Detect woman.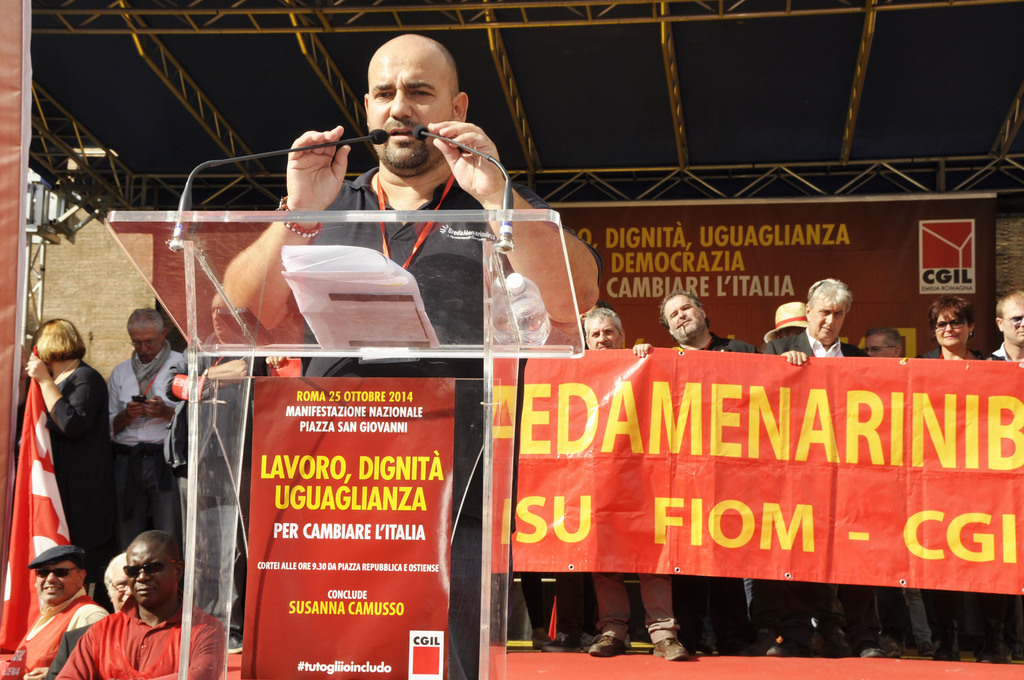
Detected at left=916, top=294, right=989, bottom=663.
